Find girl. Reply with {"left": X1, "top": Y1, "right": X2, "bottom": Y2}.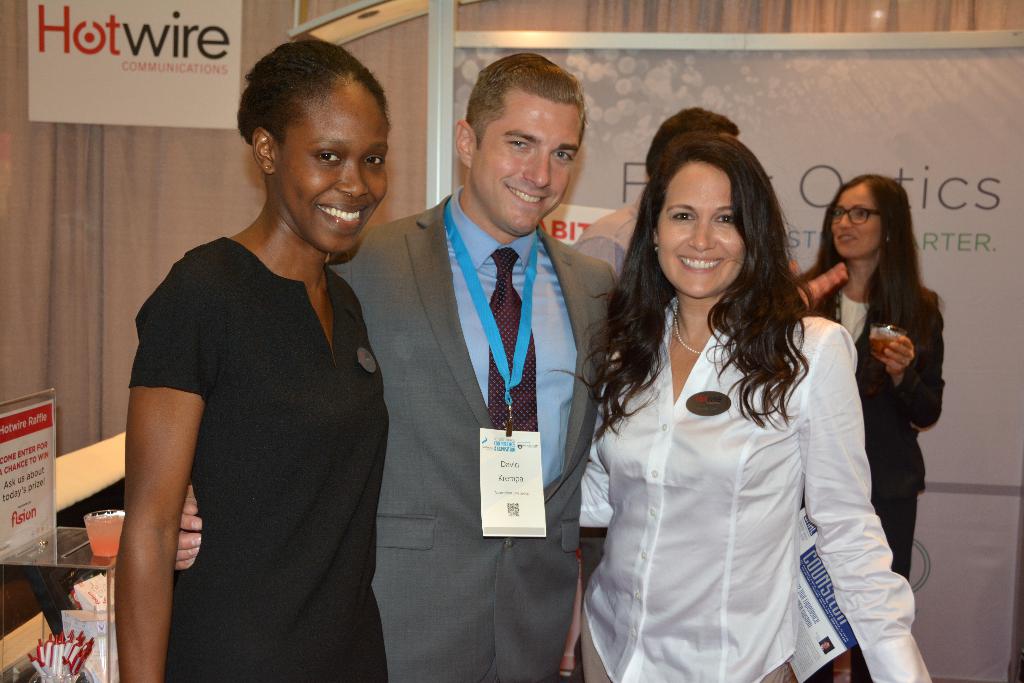
{"left": 592, "top": 129, "right": 919, "bottom": 682}.
